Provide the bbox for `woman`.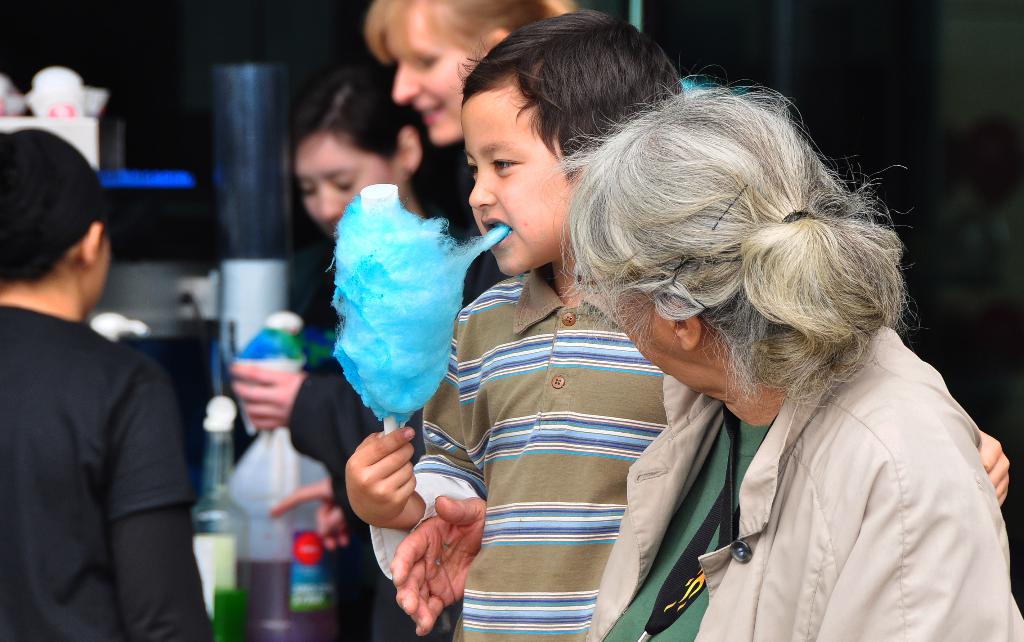
x1=390 y1=65 x2=1023 y2=641.
